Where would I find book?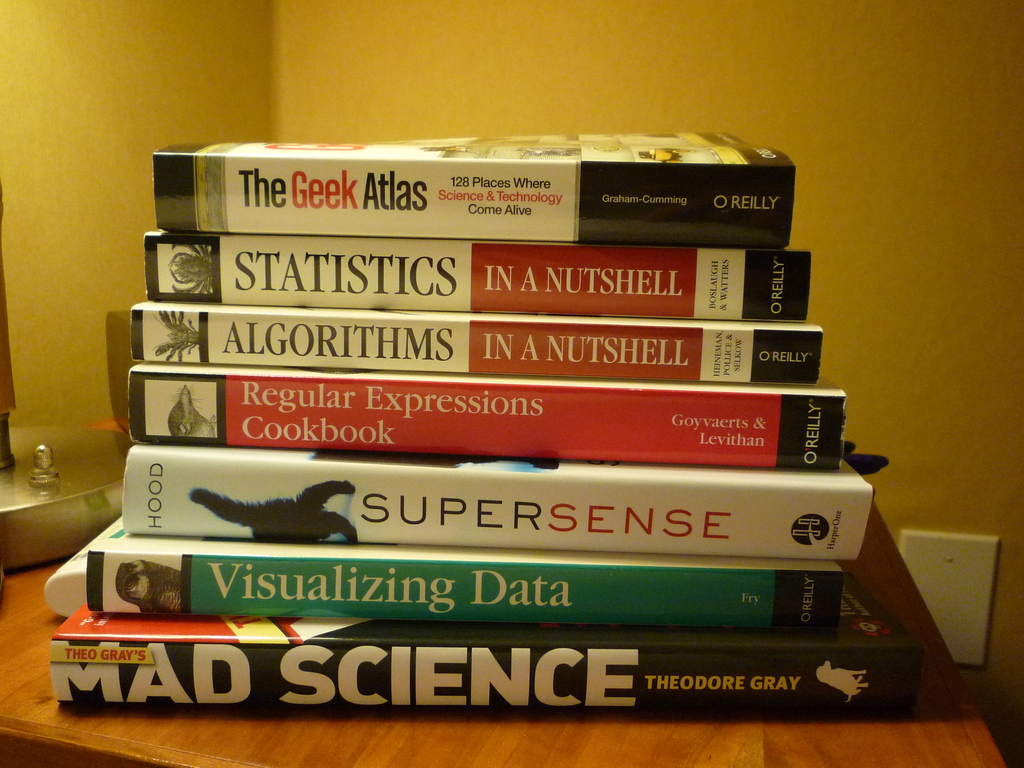
At locate(130, 367, 840, 478).
